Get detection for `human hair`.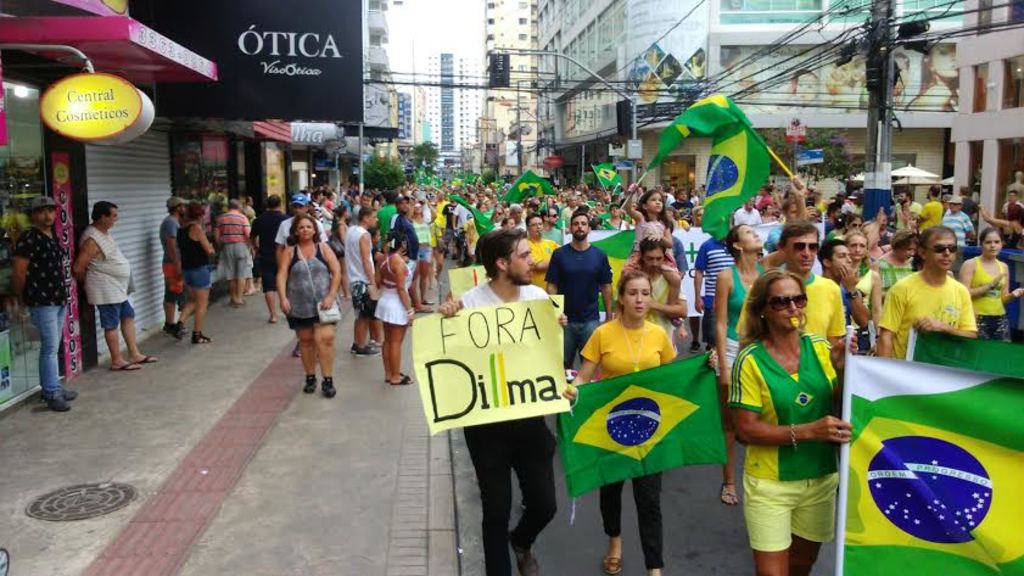
Detection: 331:205:347:236.
